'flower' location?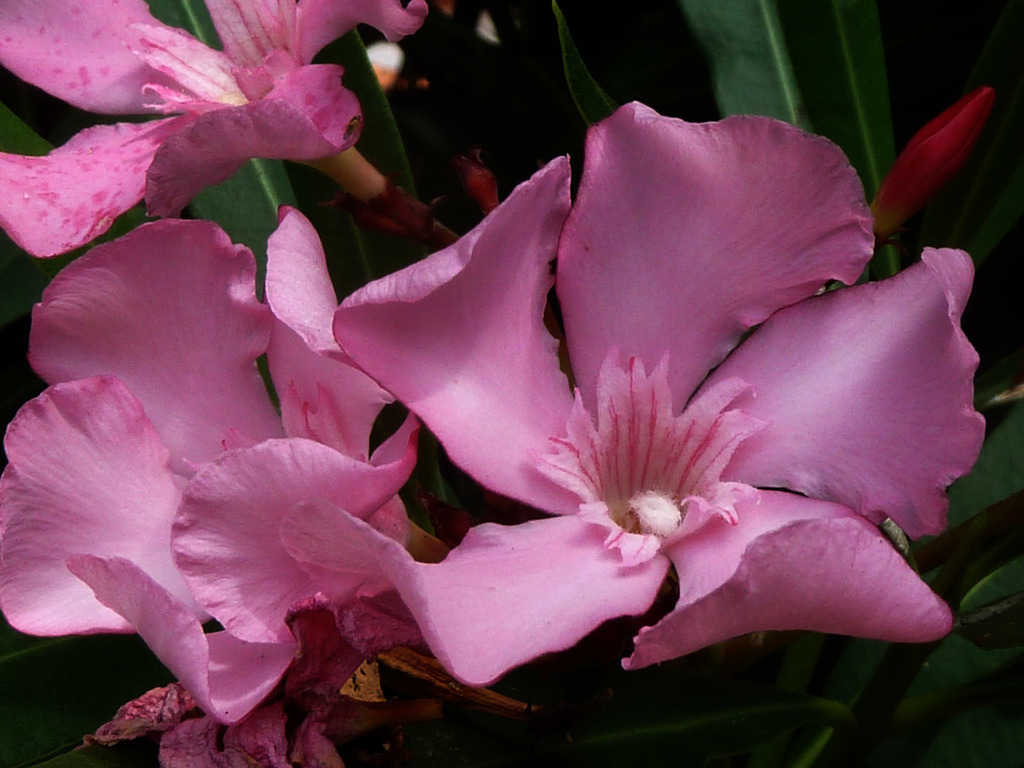
region(0, 219, 431, 767)
